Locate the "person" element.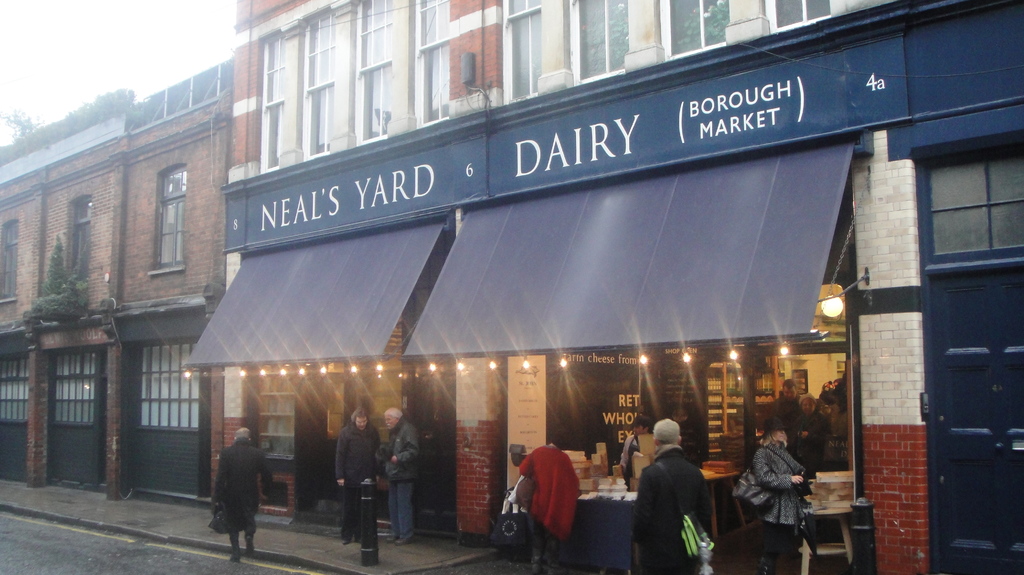
Element bbox: Rect(730, 416, 808, 574).
